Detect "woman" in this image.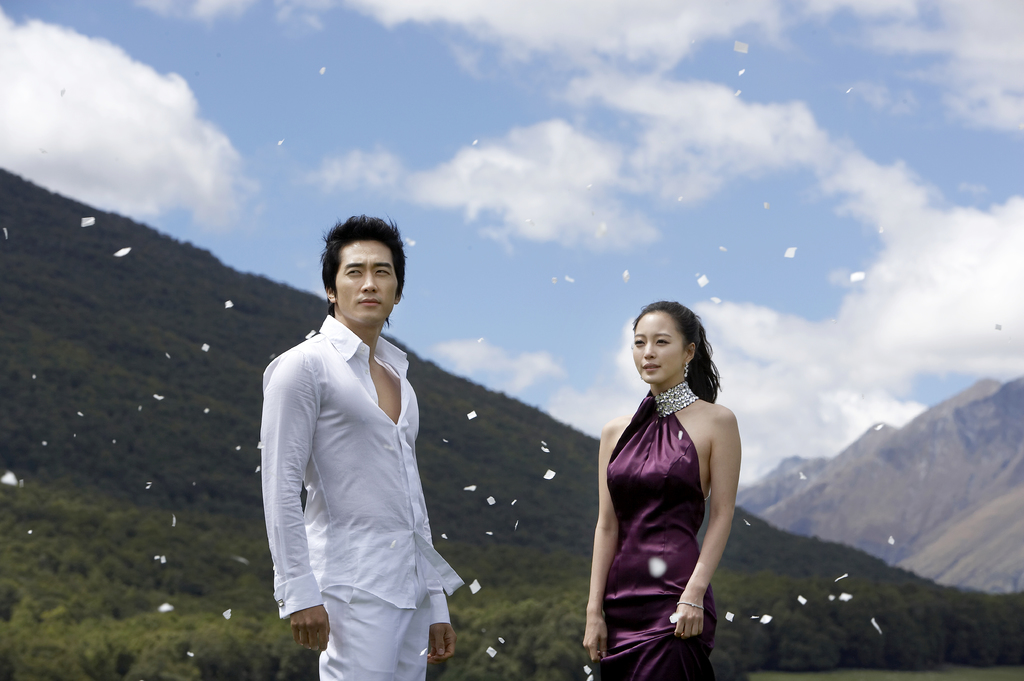
Detection: [582,295,742,680].
